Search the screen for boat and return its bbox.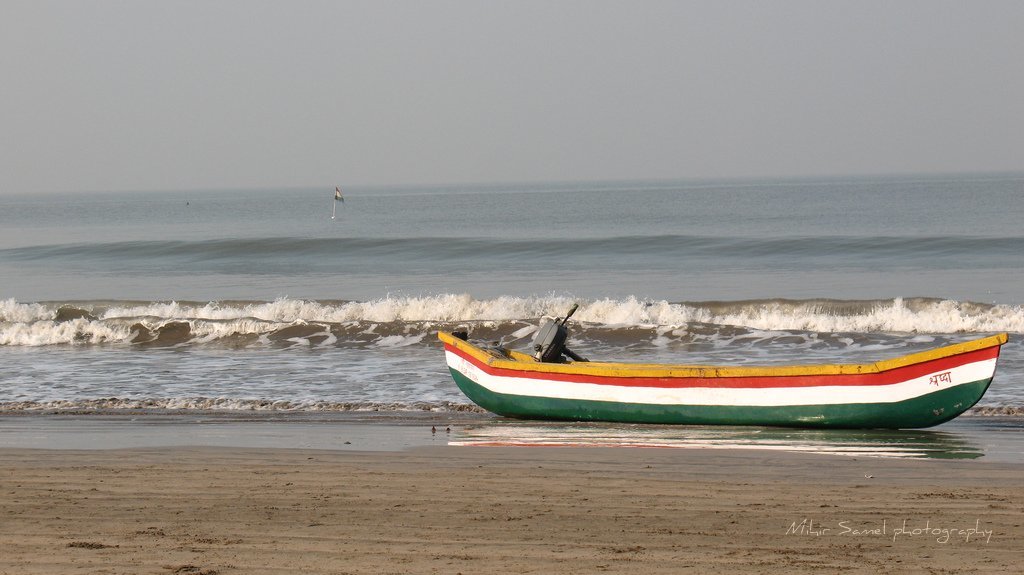
Found: <box>436,271,980,428</box>.
